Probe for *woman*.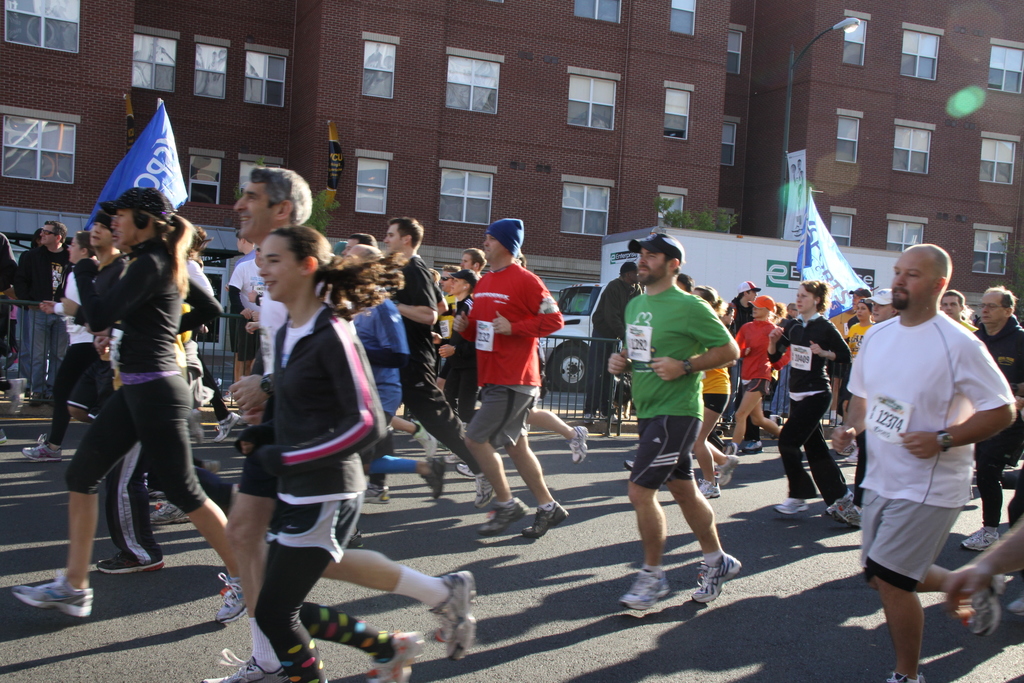
Probe result: bbox=(431, 267, 481, 433).
